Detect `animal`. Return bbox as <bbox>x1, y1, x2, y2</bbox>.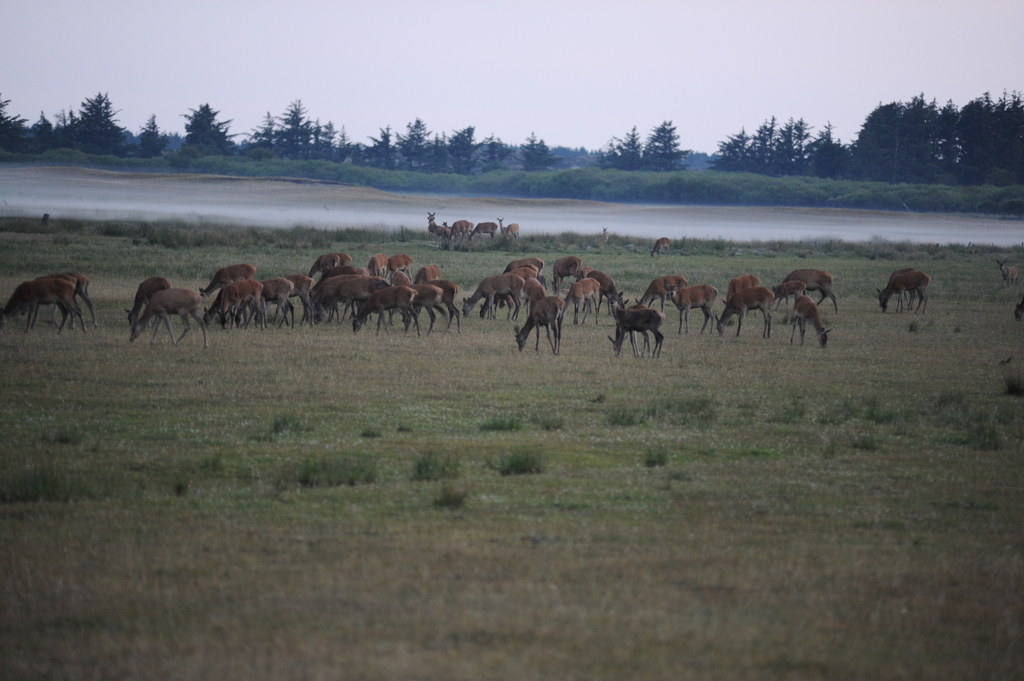
<bbox>0, 278, 86, 335</bbox>.
